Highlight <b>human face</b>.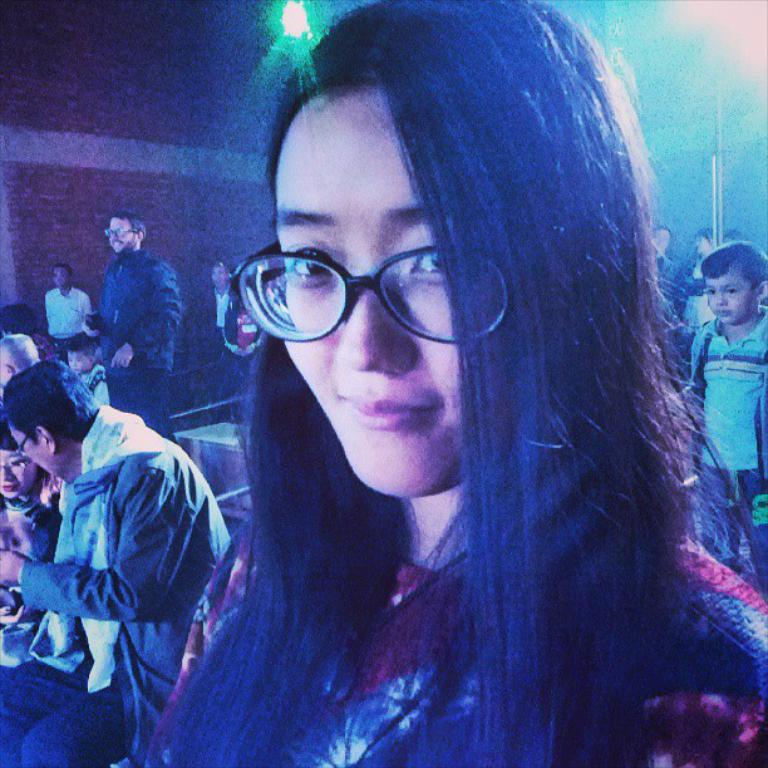
Highlighted region: <bbox>646, 223, 679, 257</bbox>.
